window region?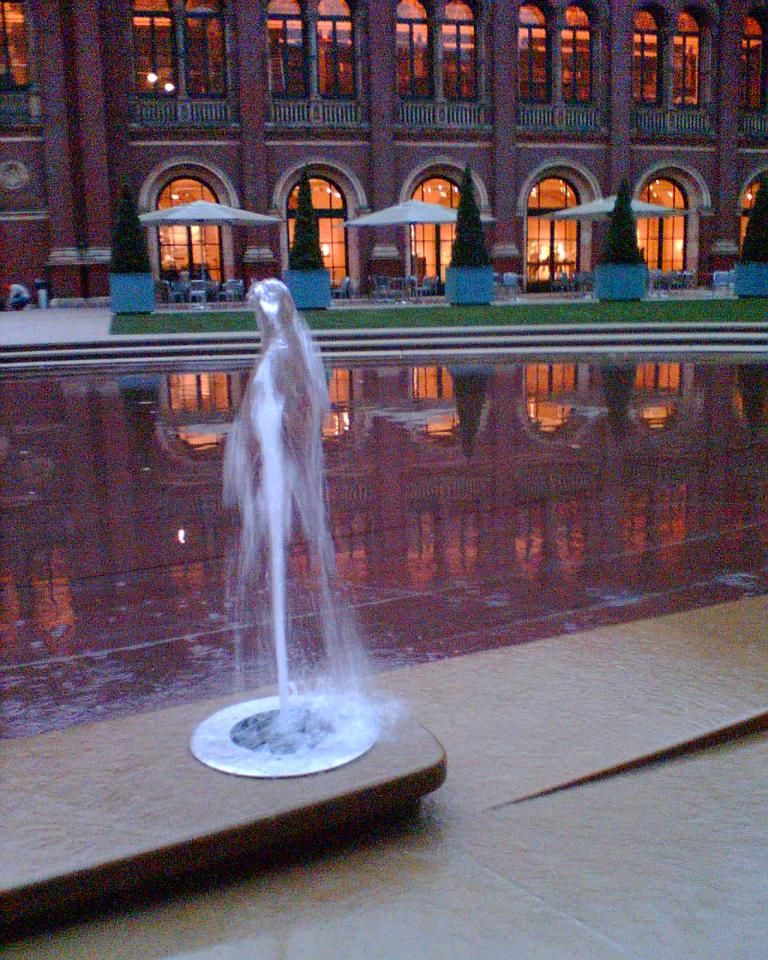
left=0, top=0, right=44, bottom=120
